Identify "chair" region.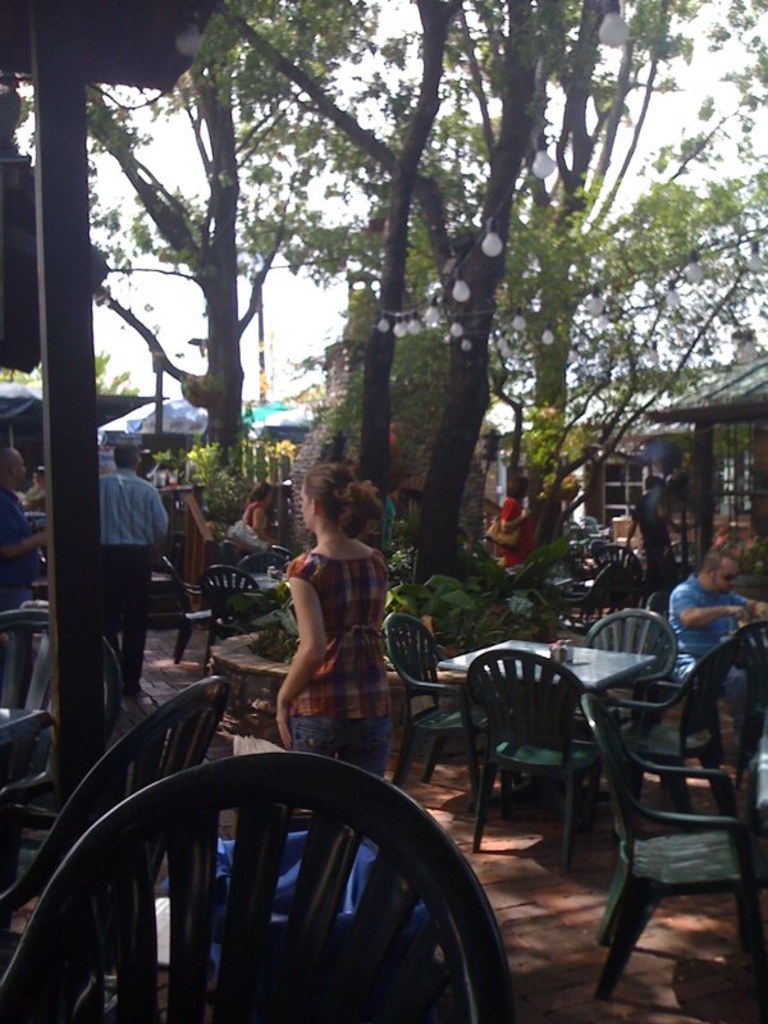
Region: left=195, top=562, right=274, bottom=666.
